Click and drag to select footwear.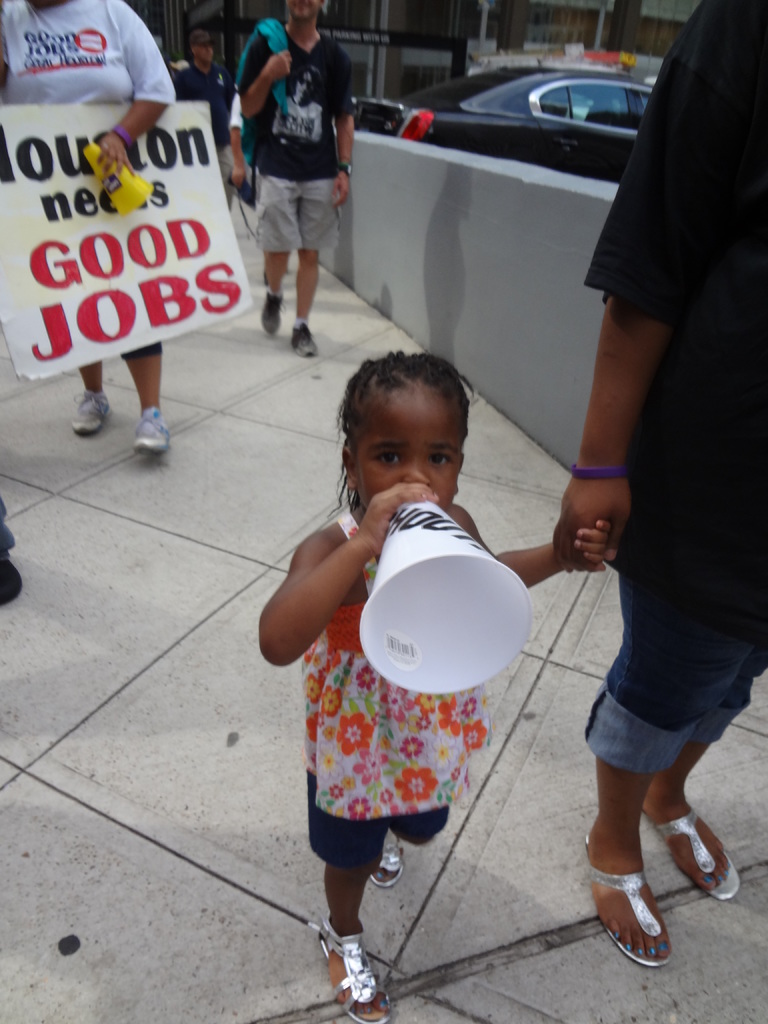
Selection: (x1=134, y1=403, x2=172, y2=452).
